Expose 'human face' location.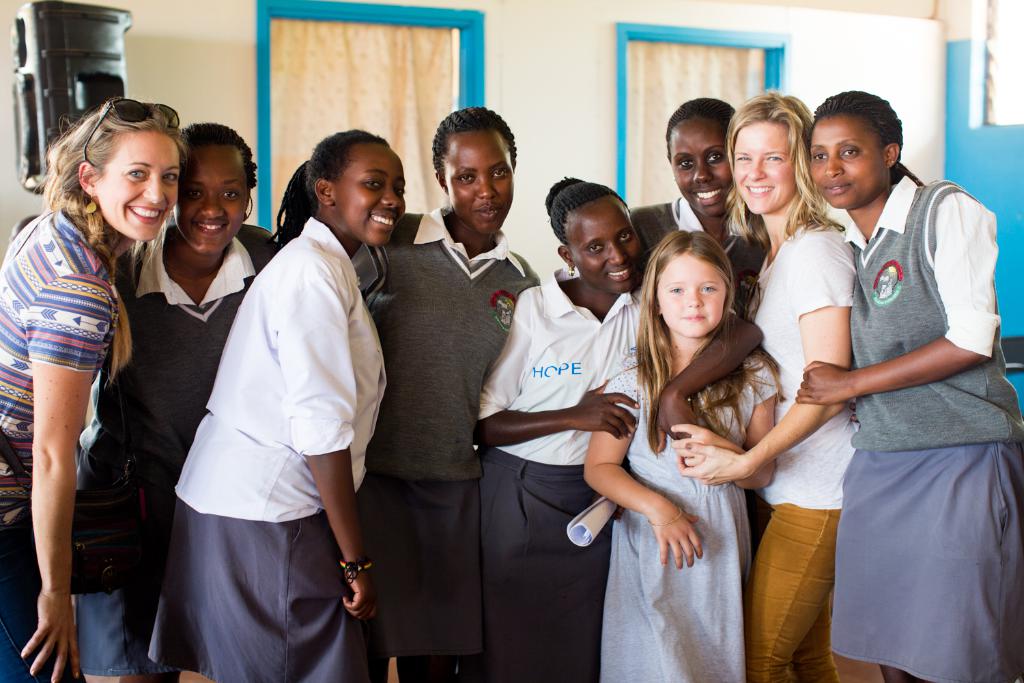
Exposed at {"left": 731, "top": 124, "right": 797, "bottom": 214}.
